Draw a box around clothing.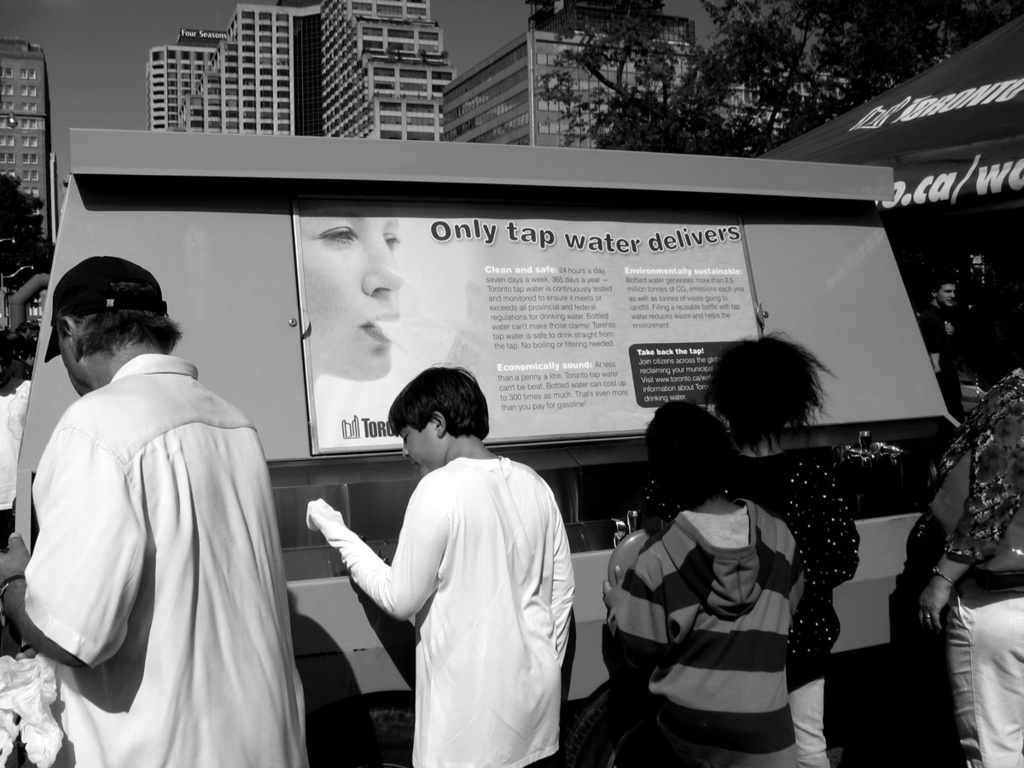
region(728, 437, 860, 767).
